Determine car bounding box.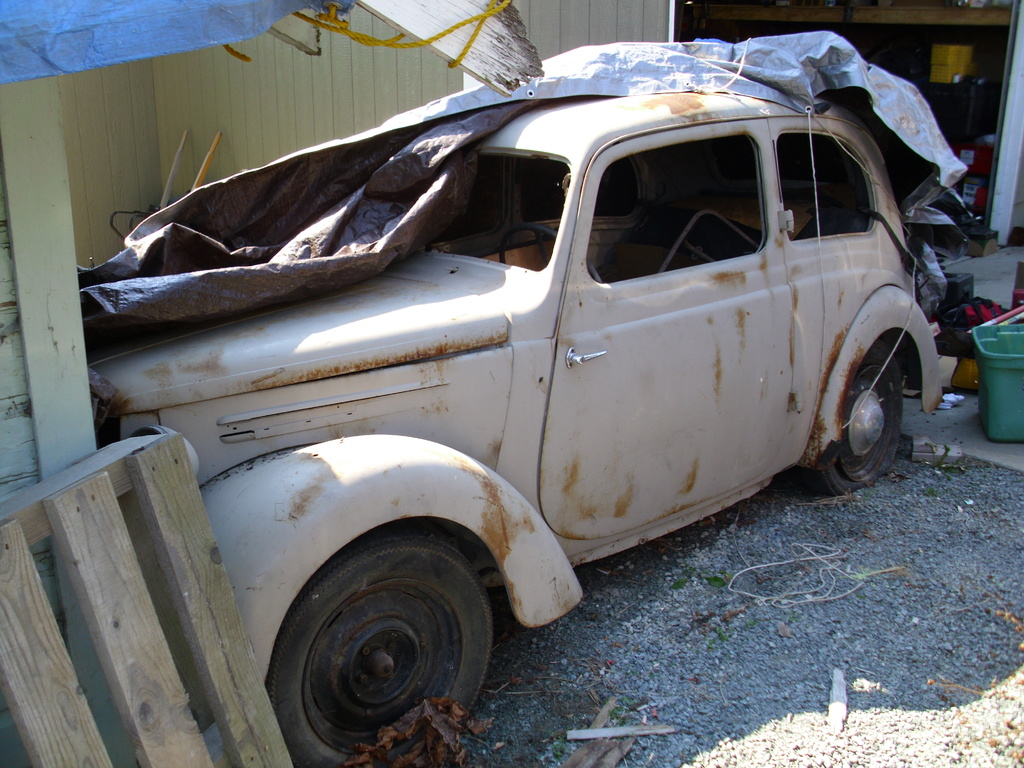
Determined: left=84, top=42, right=937, bottom=734.
